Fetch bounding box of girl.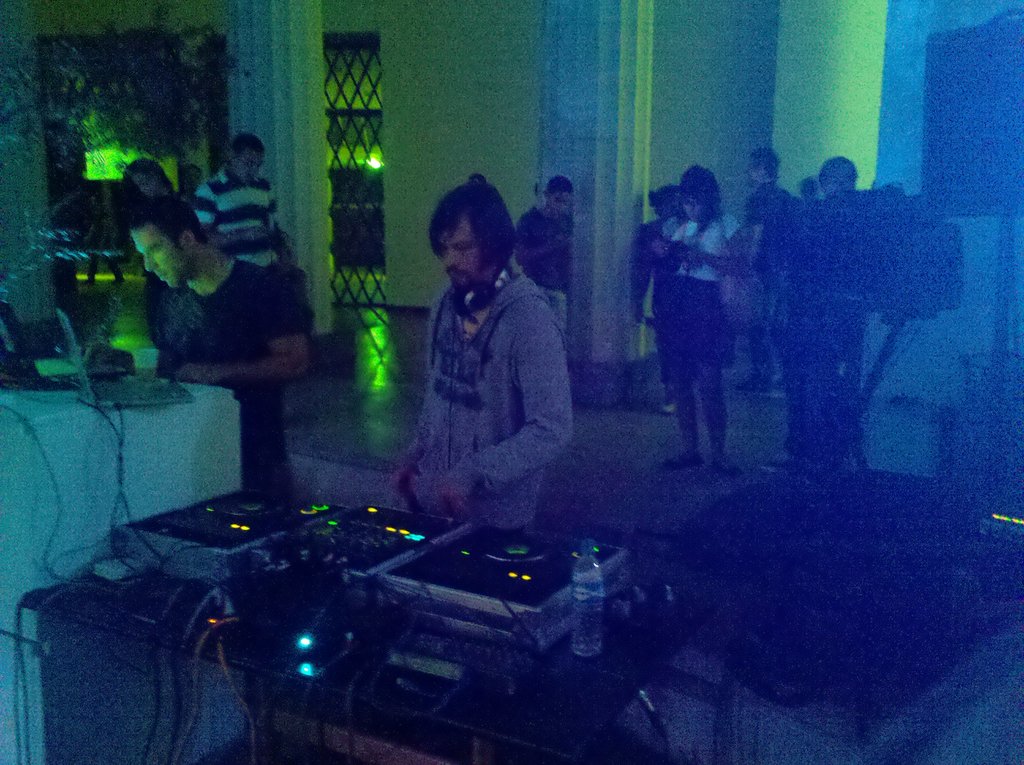
Bbox: x1=656 y1=164 x2=741 y2=468.
